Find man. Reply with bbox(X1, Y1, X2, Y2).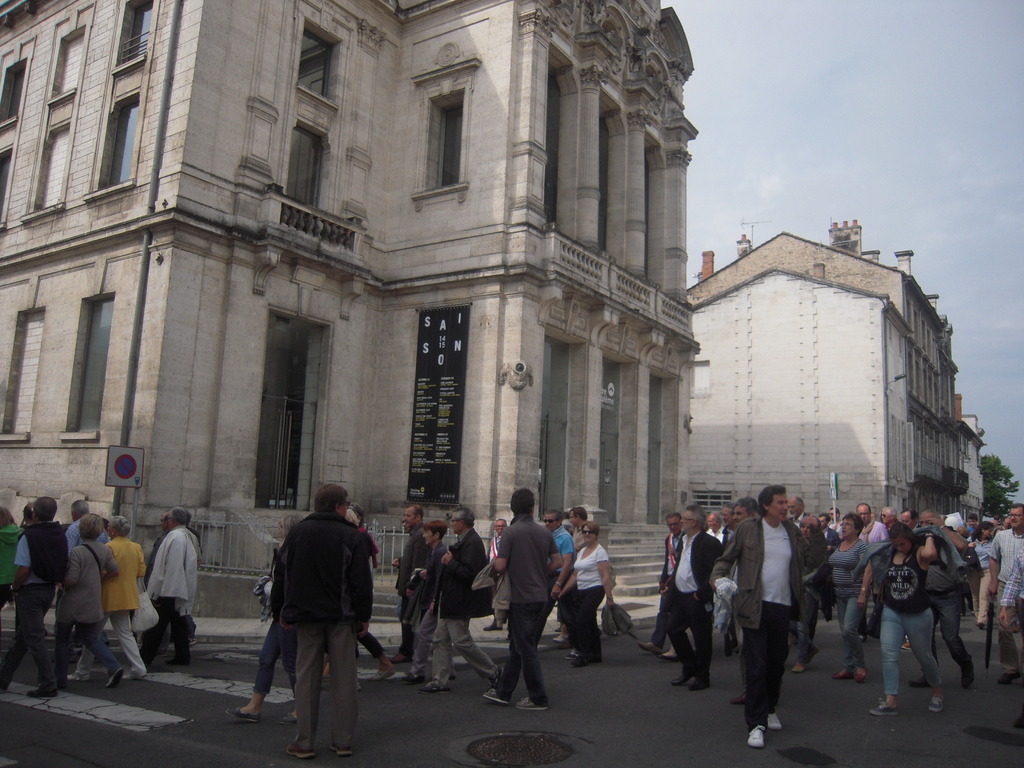
bbox(986, 504, 1023, 694).
